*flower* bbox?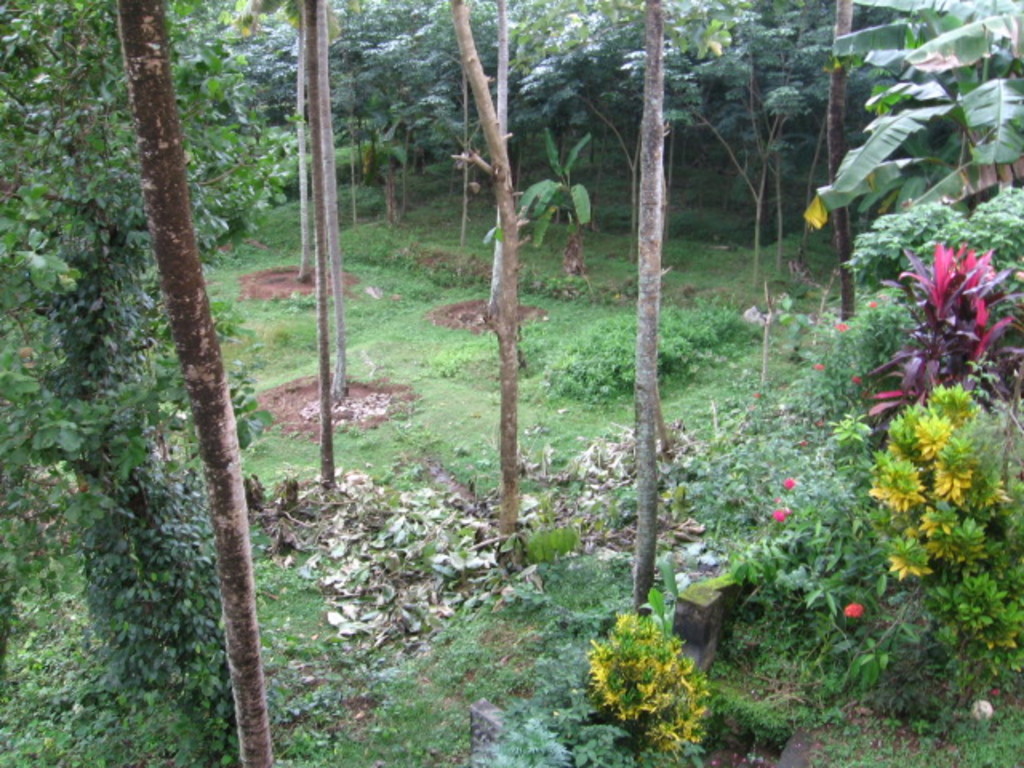
{"left": 930, "top": 448, "right": 986, "bottom": 512}
